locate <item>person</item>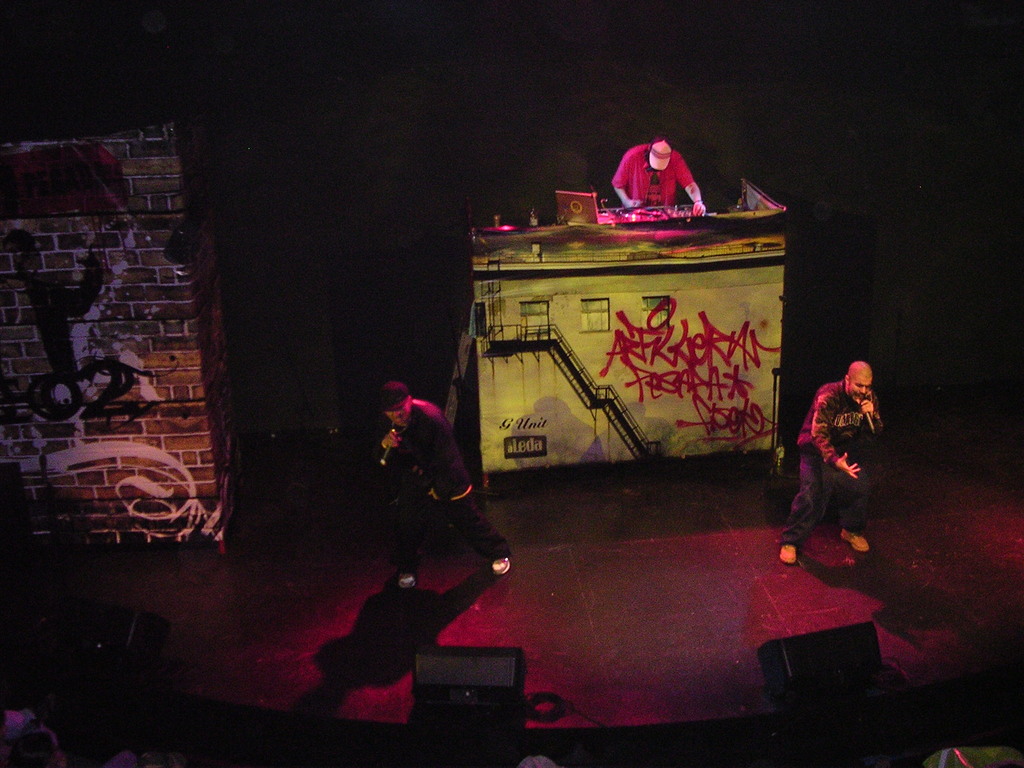
<box>371,380,511,590</box>
